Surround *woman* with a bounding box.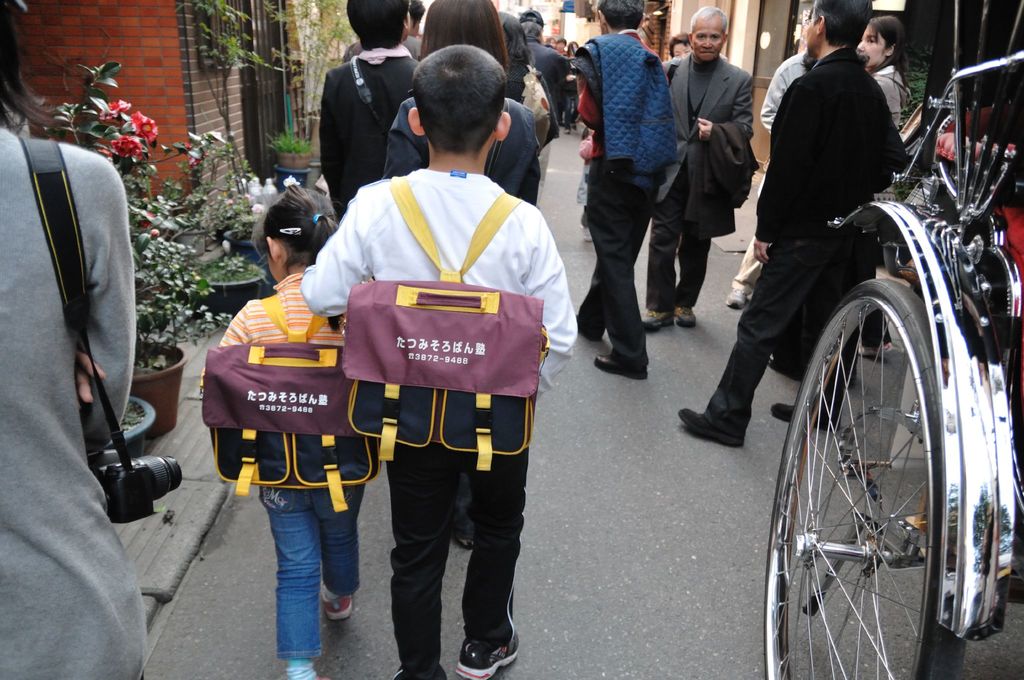
(x1=384, y1=0, x2=532, y2=564).
